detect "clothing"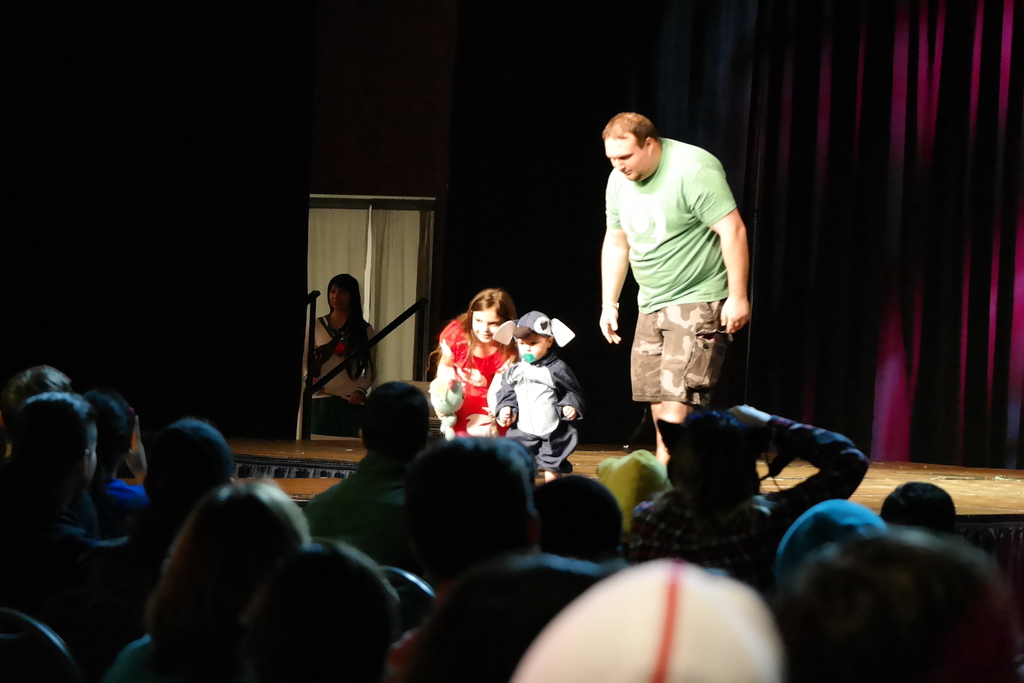
detection(298, 308, 371, 415)
